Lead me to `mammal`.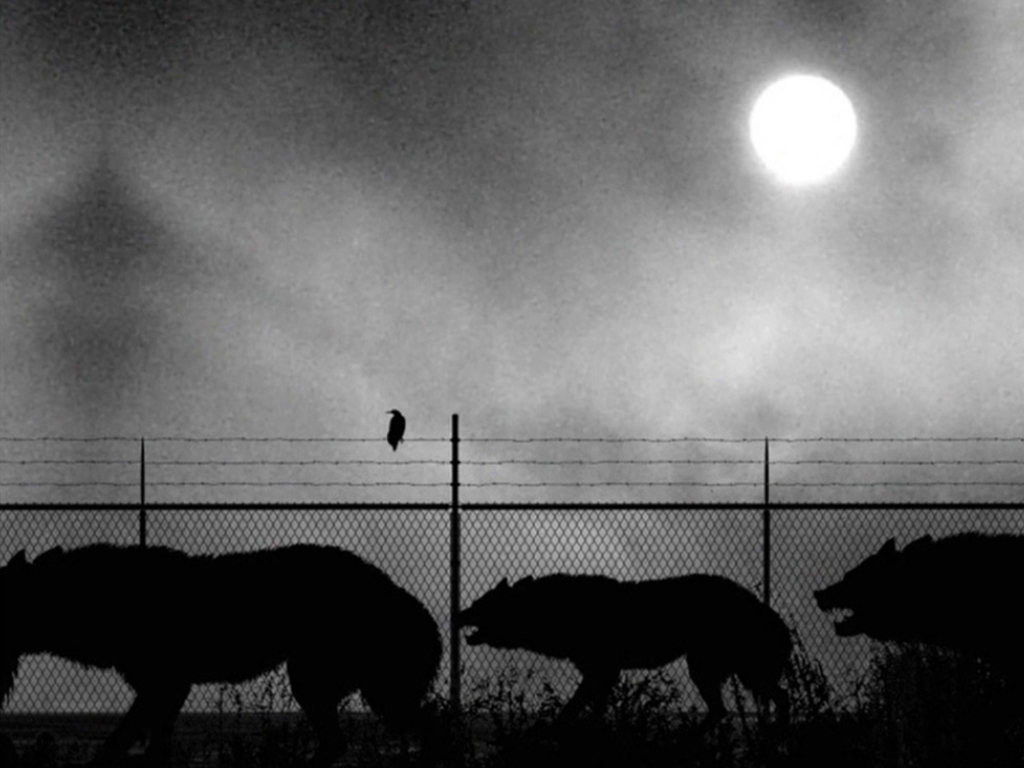
Lead to left=451, top=570, right=797, bottom=741.
